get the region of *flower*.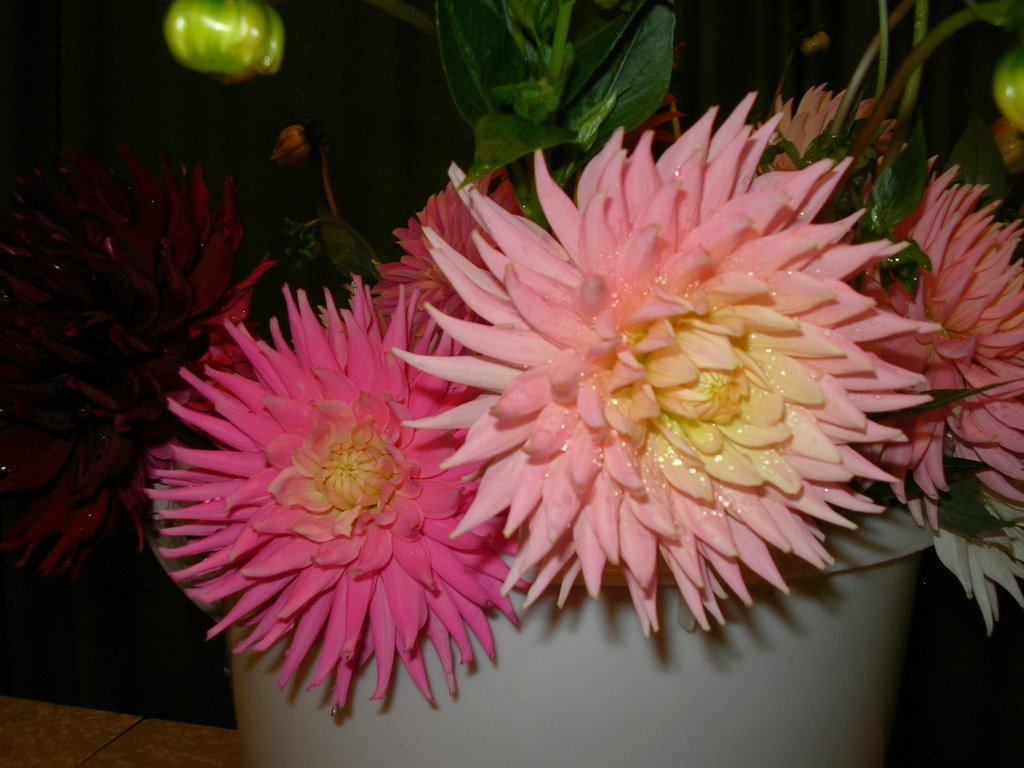
142/287/532/716.
